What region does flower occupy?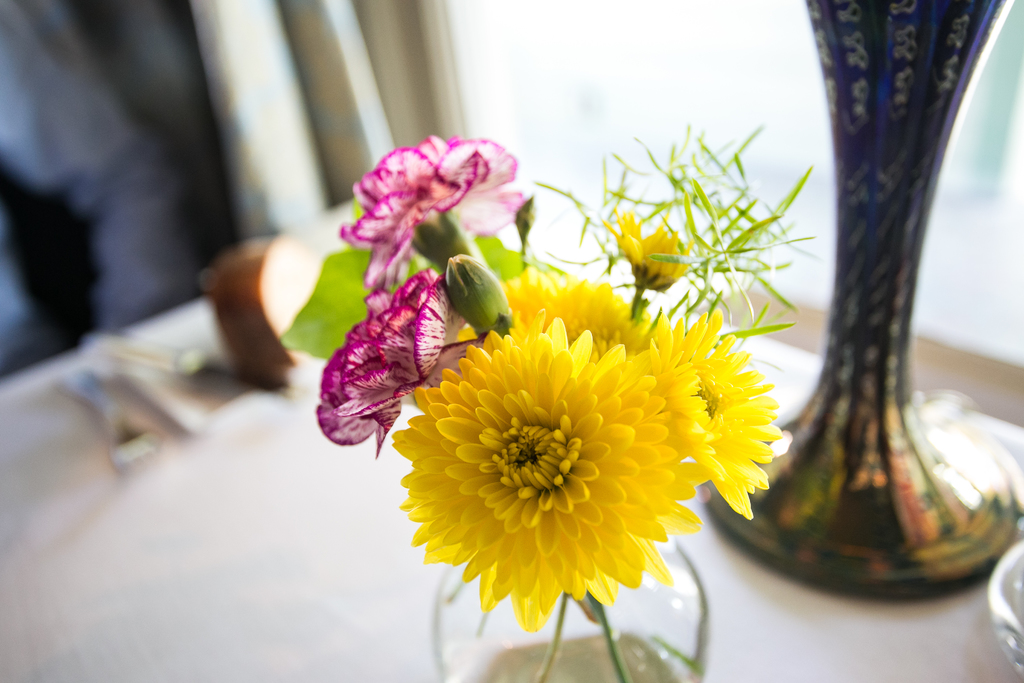
box=[314, 265, 485, 451].
